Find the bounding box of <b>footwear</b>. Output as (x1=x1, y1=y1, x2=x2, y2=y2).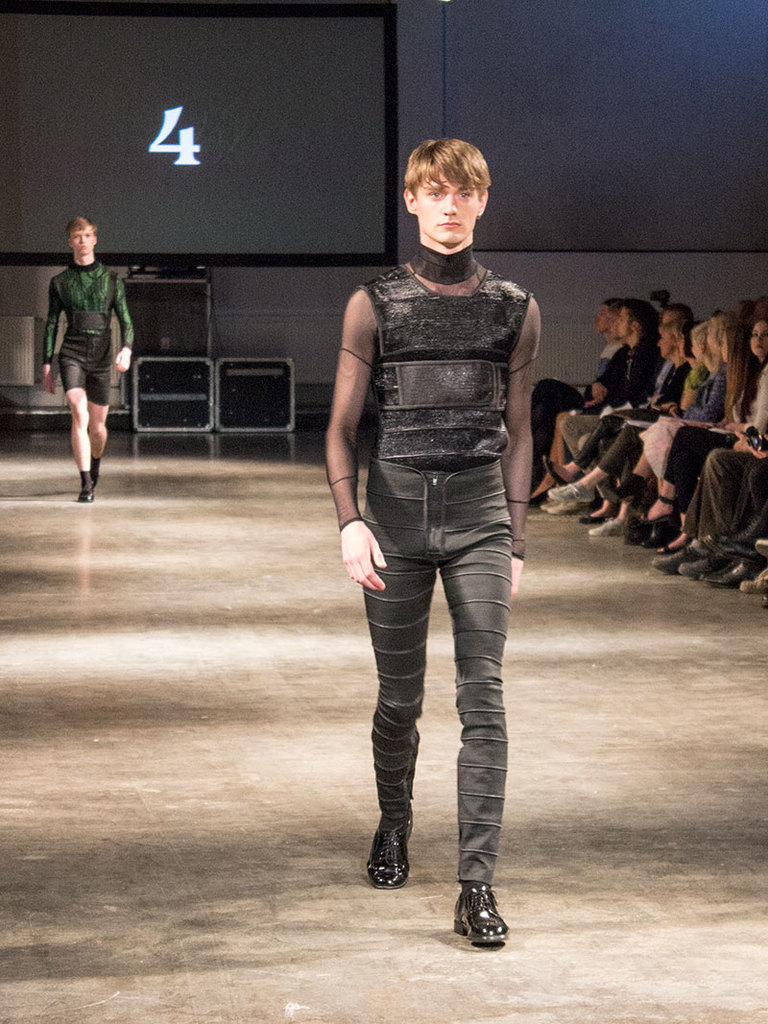
(x1=549, y1=498, x2=585, y2=515).
